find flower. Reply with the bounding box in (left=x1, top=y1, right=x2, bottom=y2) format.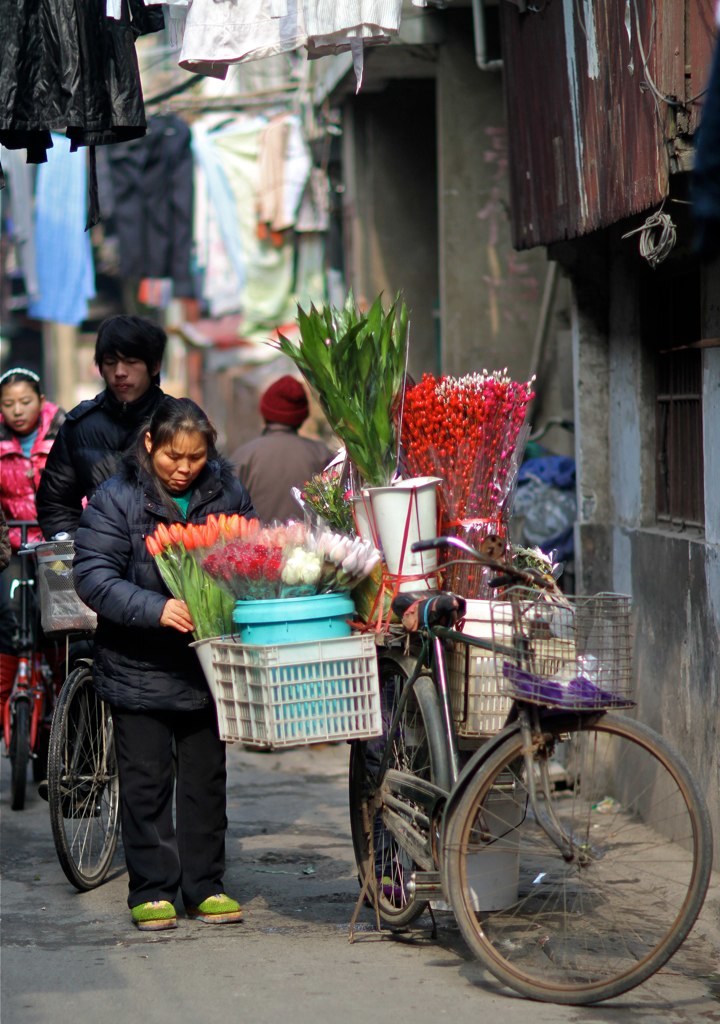
(left=146, top=533, right=164, bottom=556).
